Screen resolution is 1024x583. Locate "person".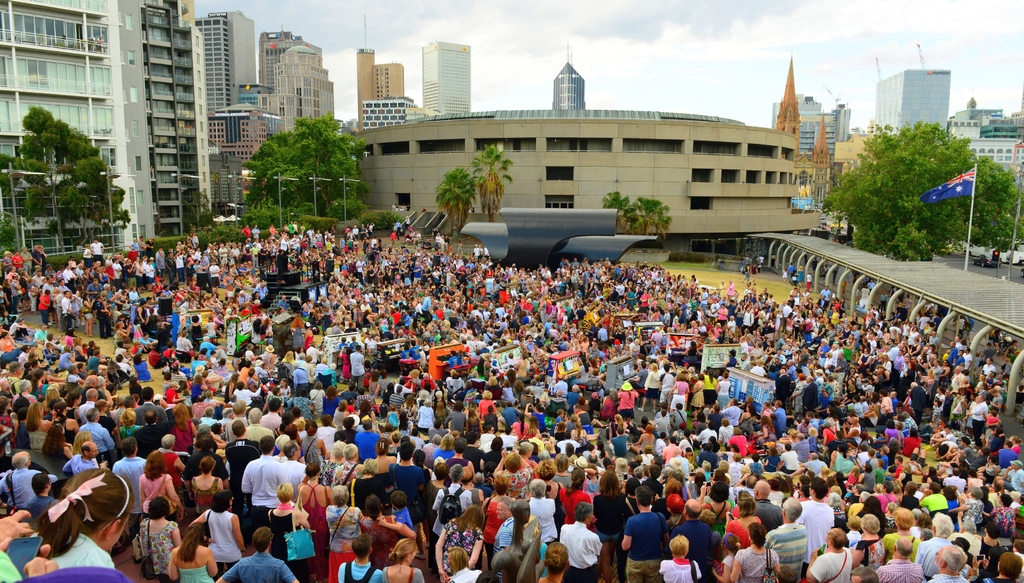
bbox=[266, 481, 312, 576].
